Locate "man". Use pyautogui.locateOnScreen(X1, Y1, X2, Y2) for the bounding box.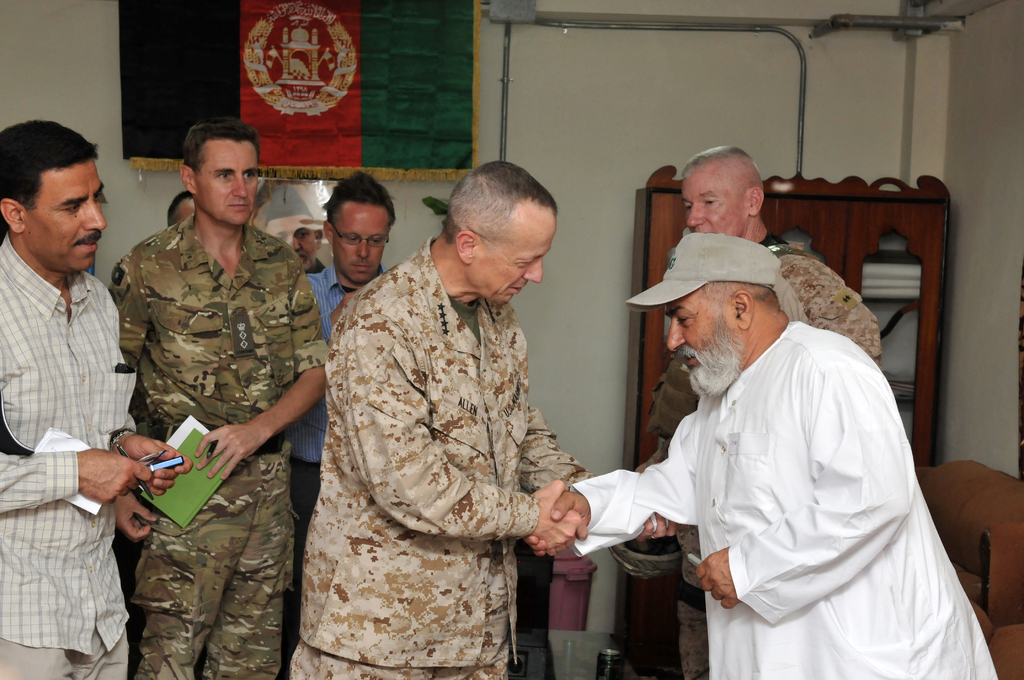
pyautogui.locateOnScreen(647, 149, 882, 679).
